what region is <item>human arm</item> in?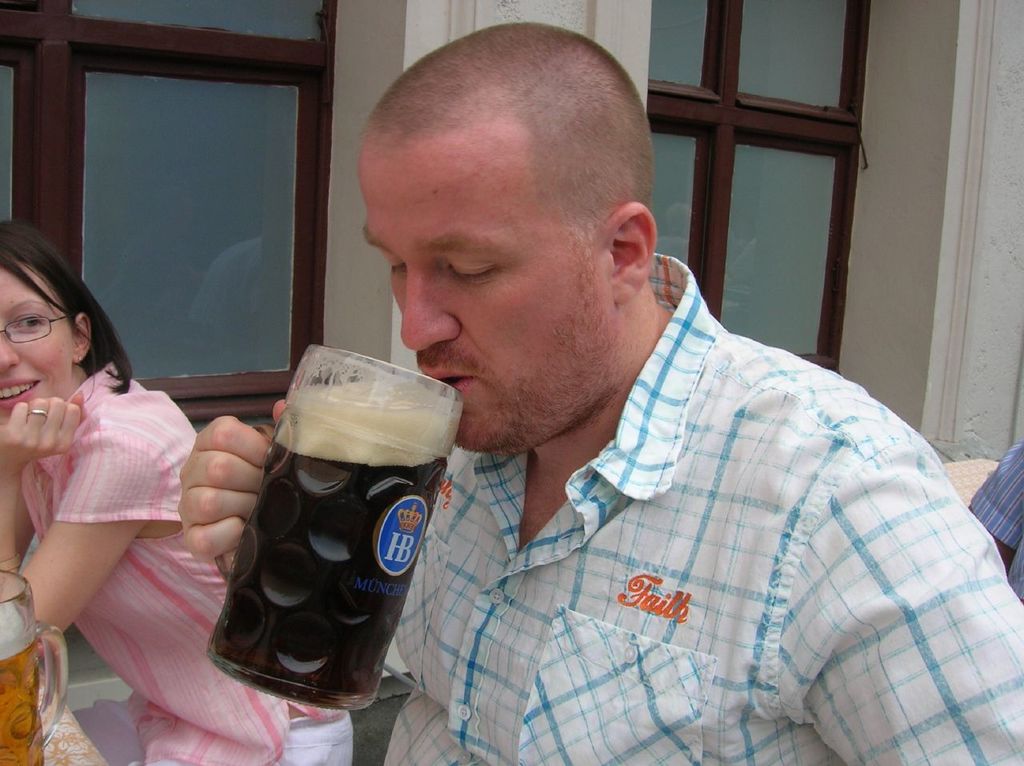
bbox=(796, 469, 1023, 765).
